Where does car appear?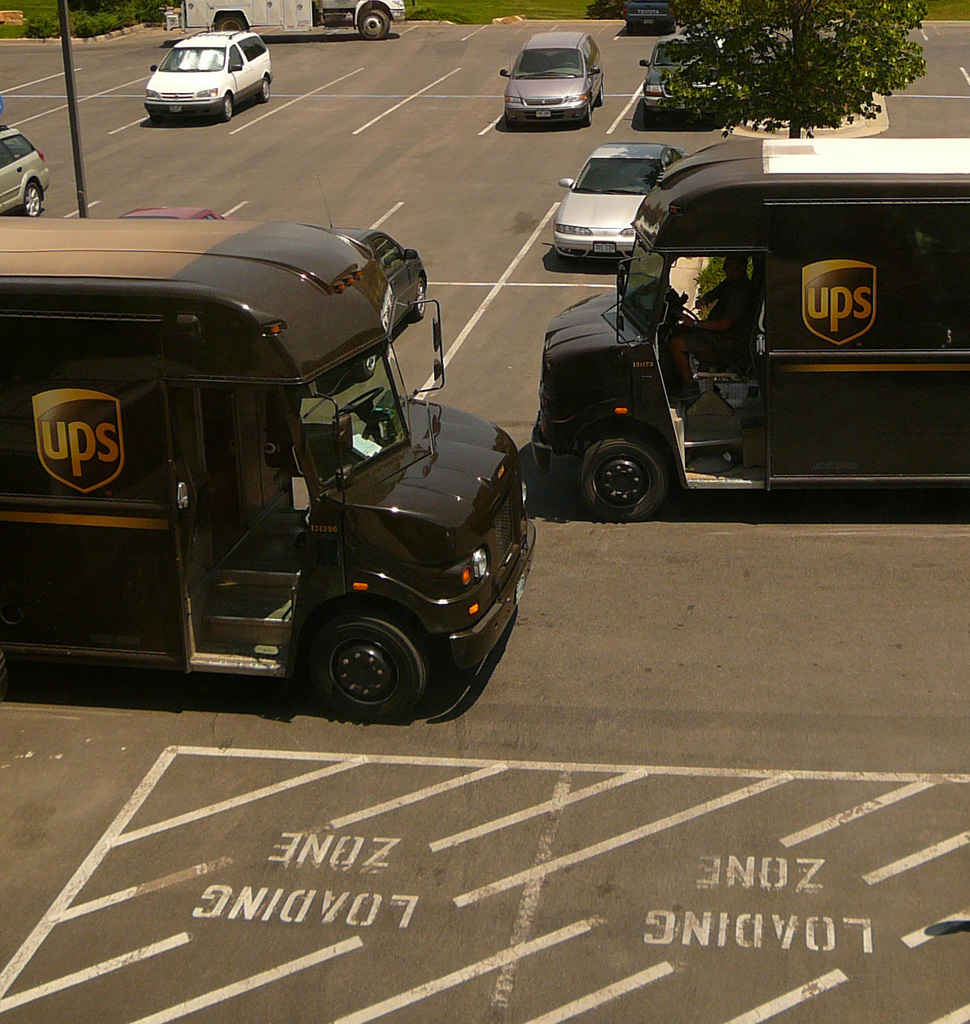
Appears at 640, 32, 731, 117.
